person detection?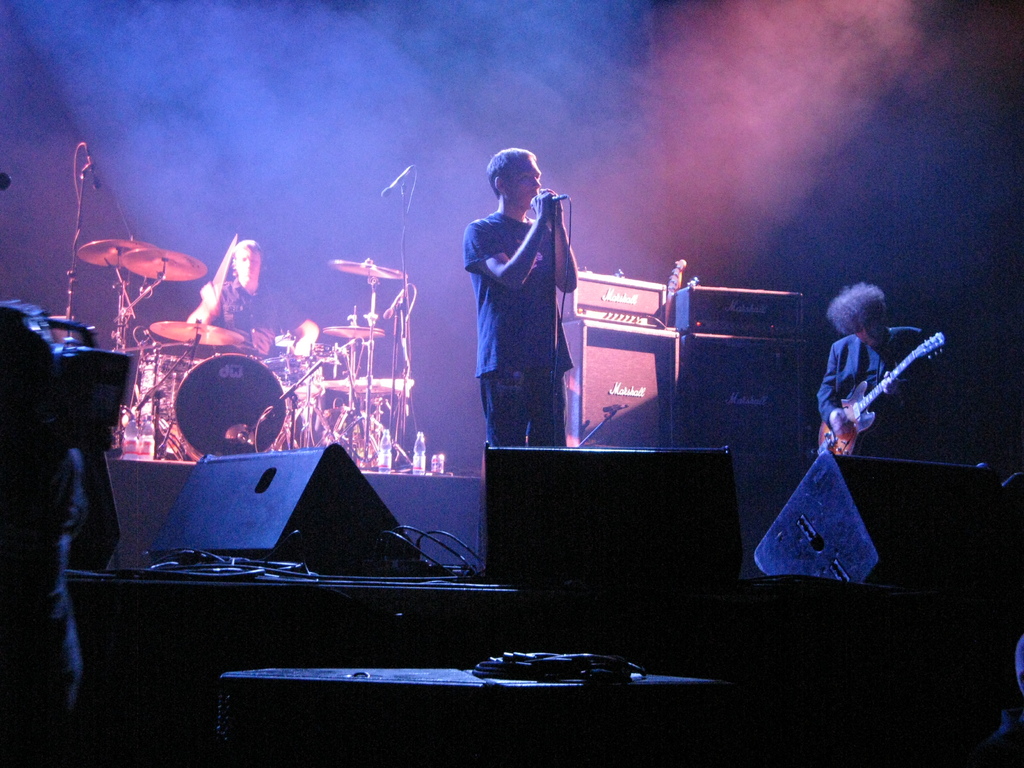
pyautogui.locateOnScreen(817, 285, 929, 457)
